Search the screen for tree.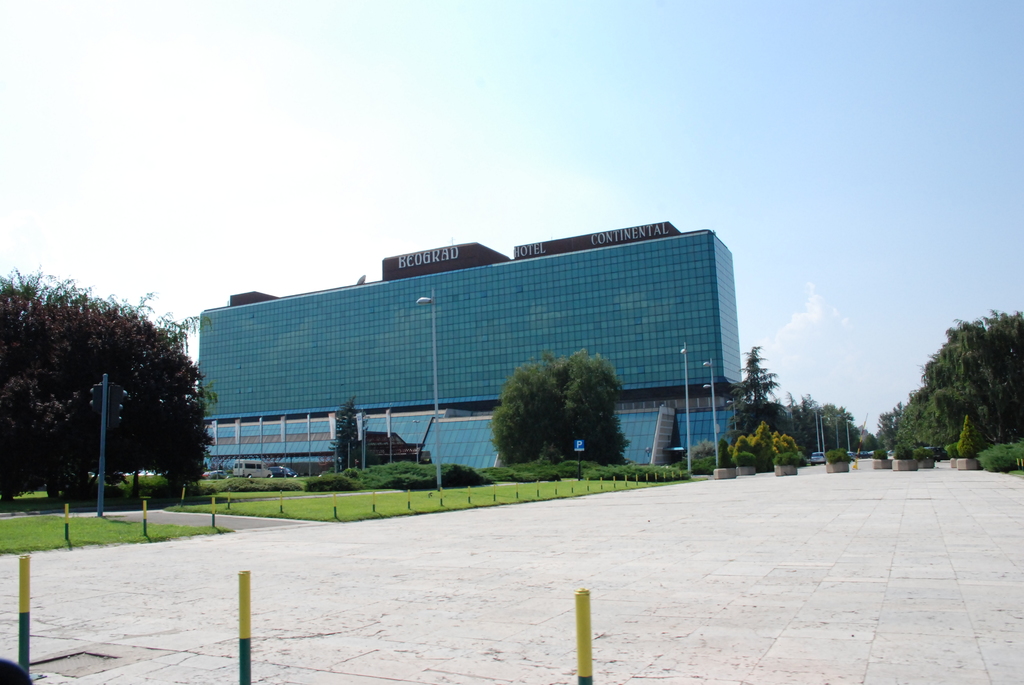
Found at Rect(728, 345, 787, 436).
